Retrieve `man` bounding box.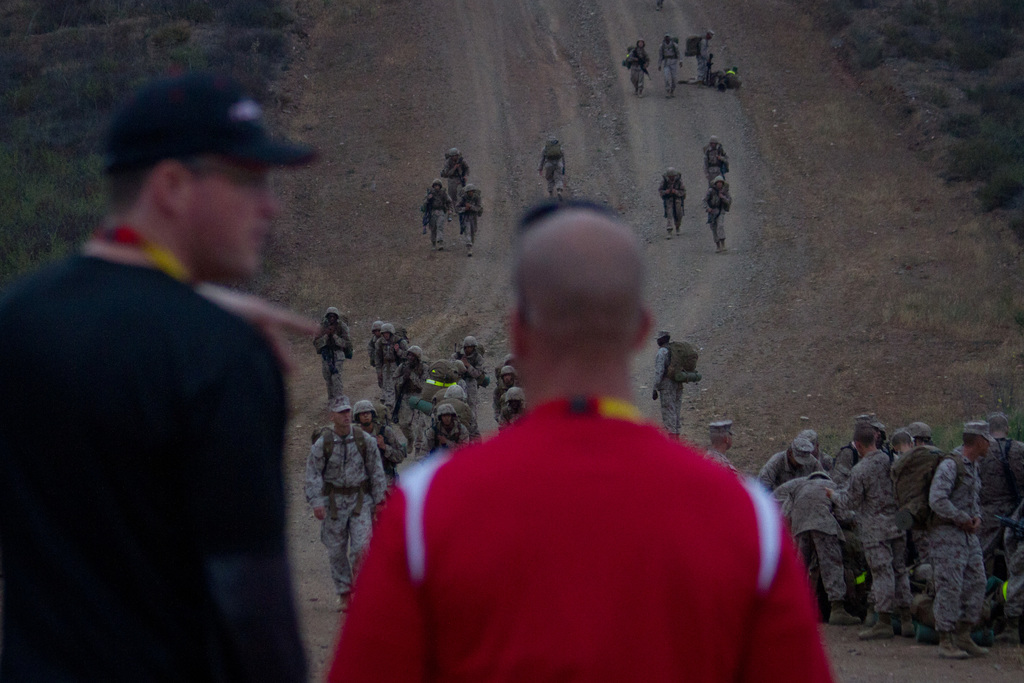
Bounding box: pyautogui.locateOnScreen(408, 181, 456, 254).
